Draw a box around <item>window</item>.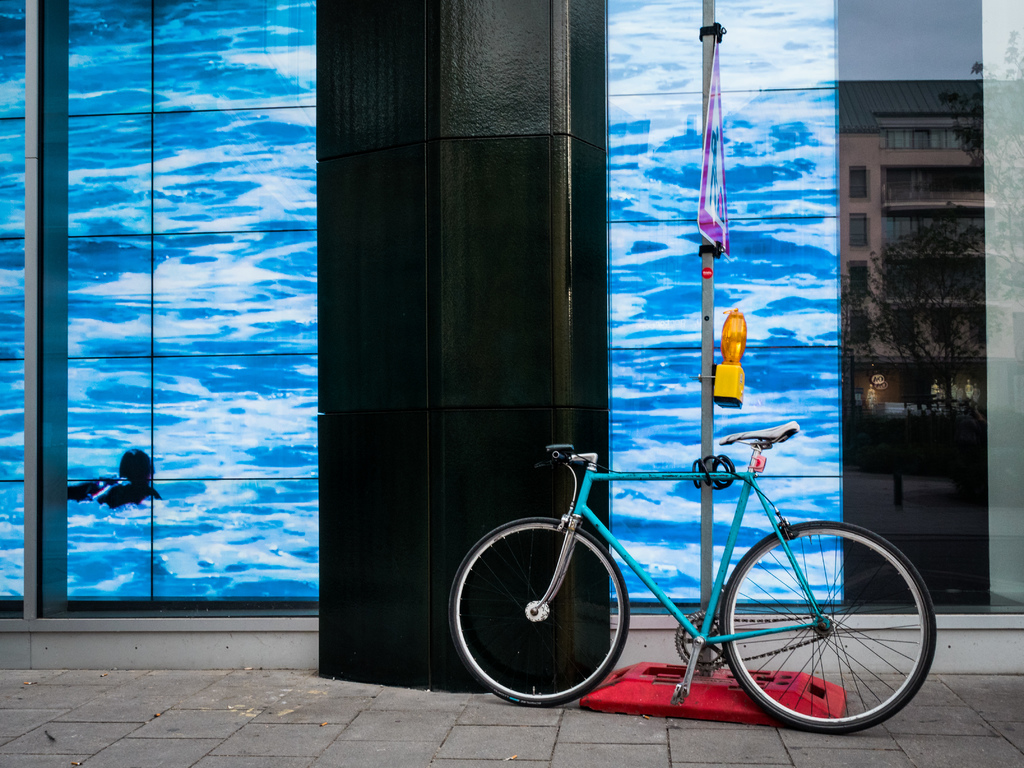
bbox=[963, 313, 991, 341].
